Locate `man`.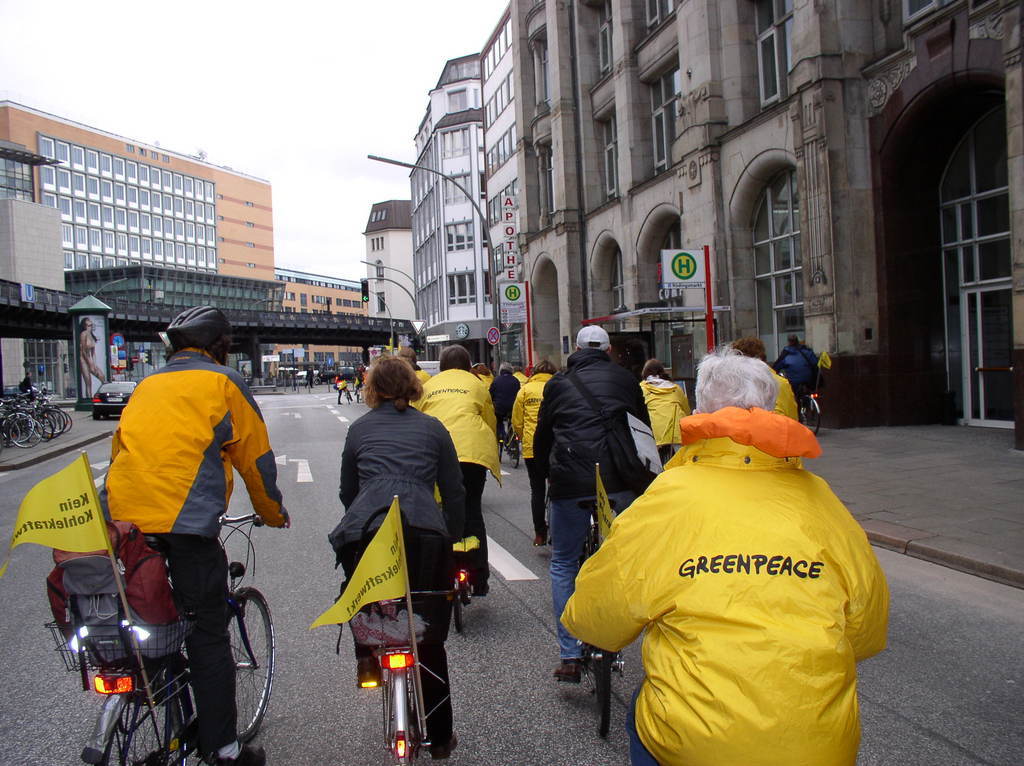
Bounding box: x1=485 y1=360 x2=520 y2=452.
